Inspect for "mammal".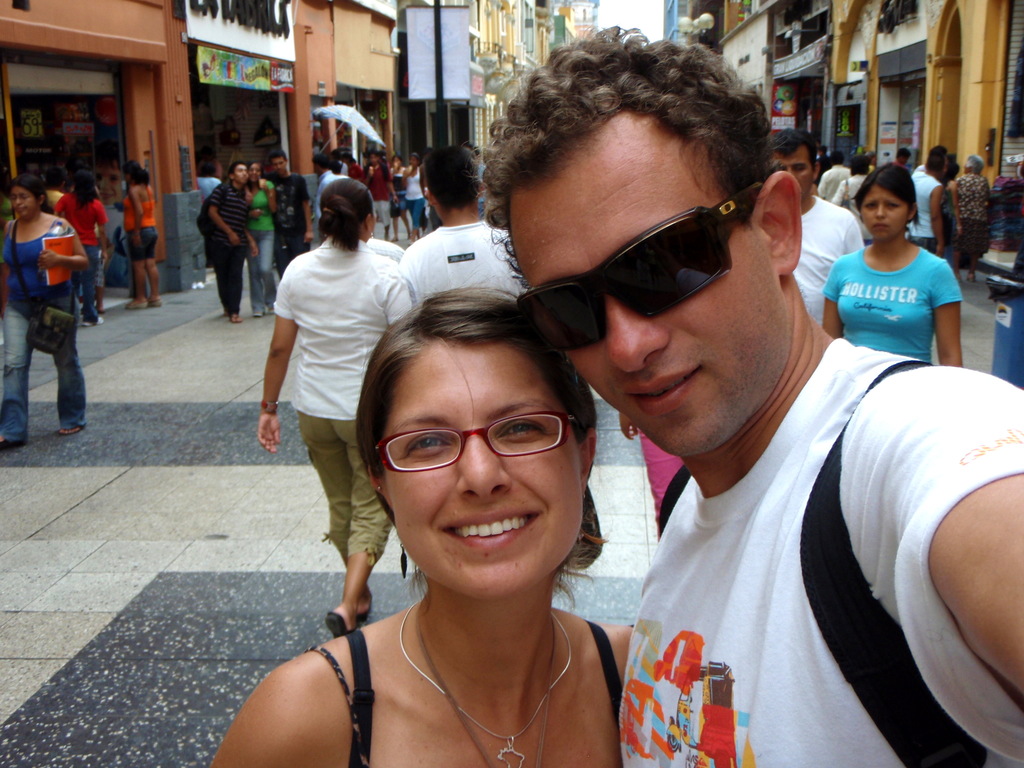
Inspection: (54,175,104,311).
